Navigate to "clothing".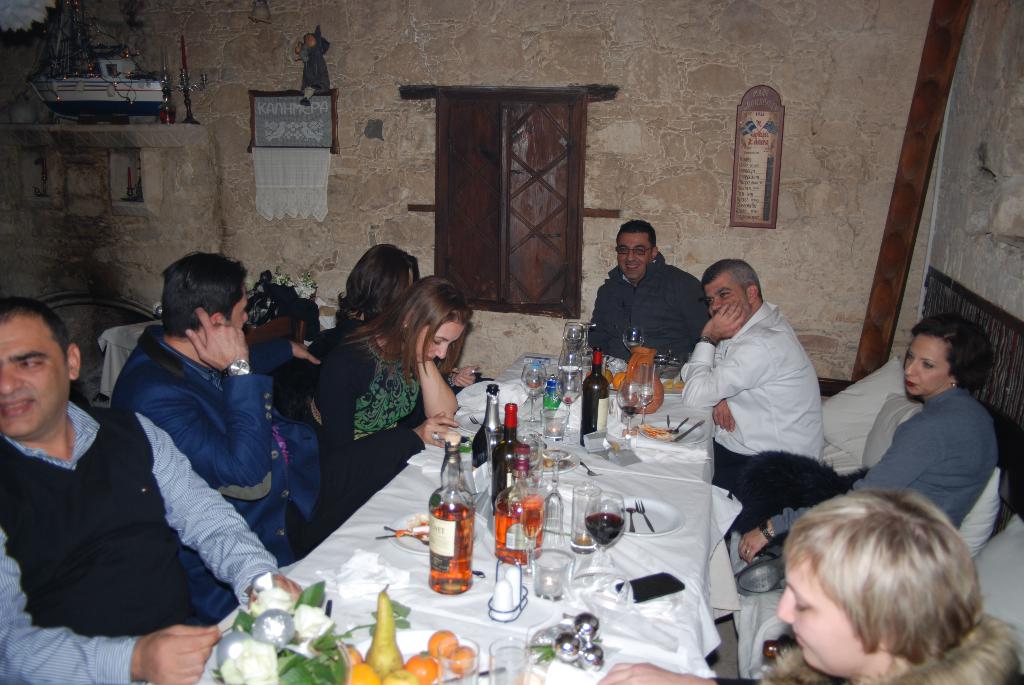
Navigation target: detection(687, 273, 838, 494).
